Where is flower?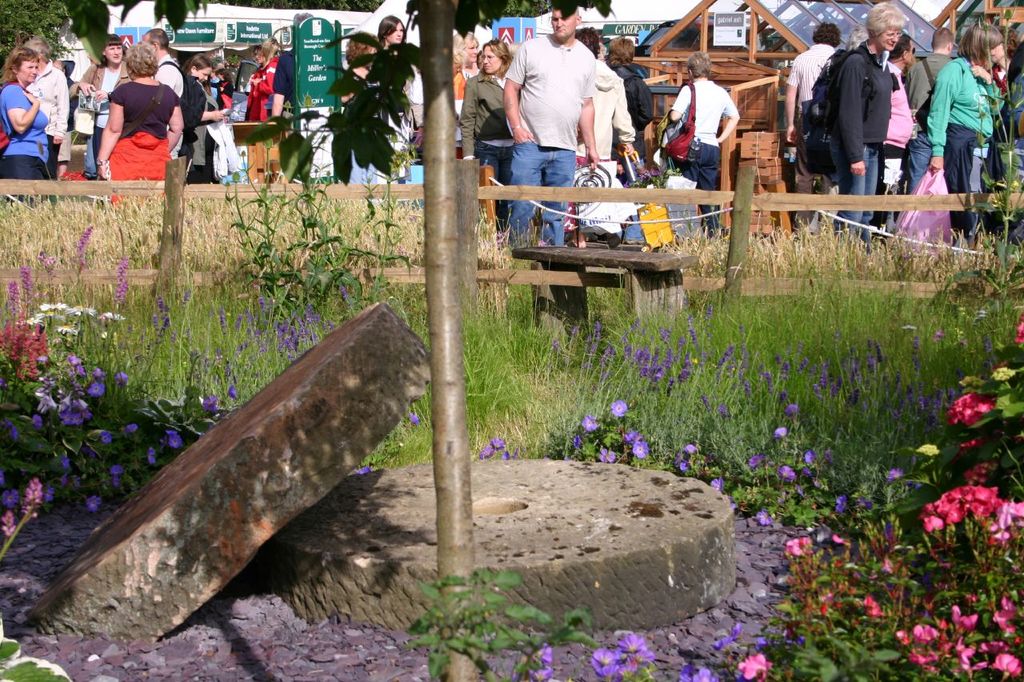
(left=0, top=487, right=23, bottom=509).
